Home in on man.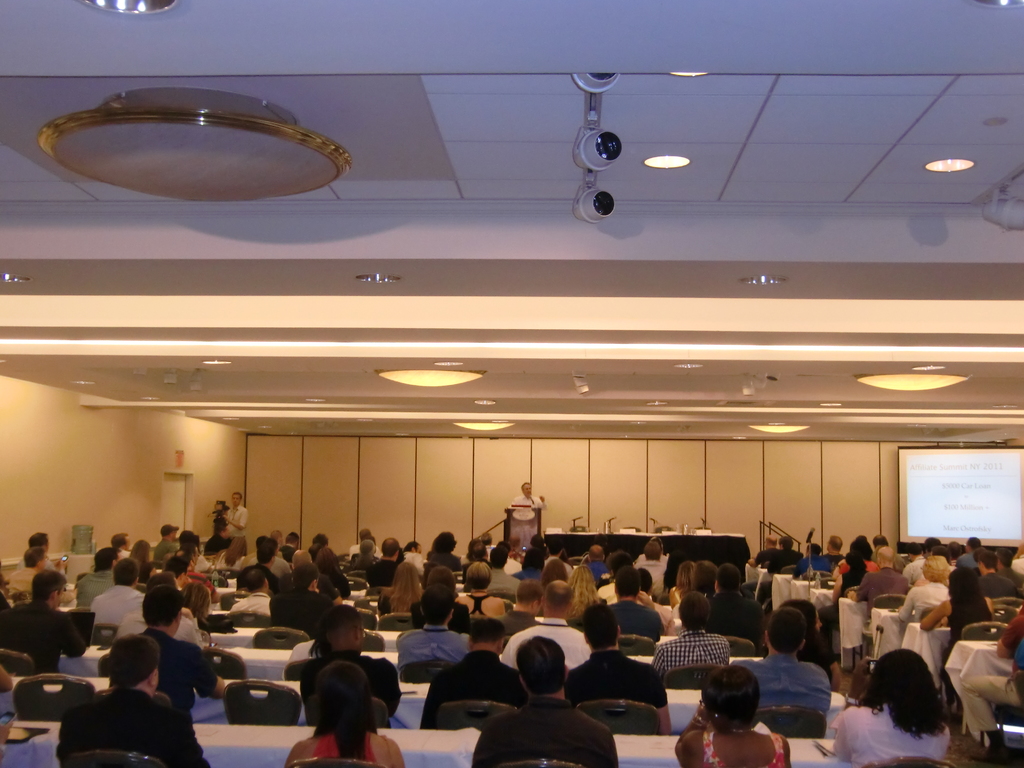
Homed in at <box>53,628,207,767</box>.
